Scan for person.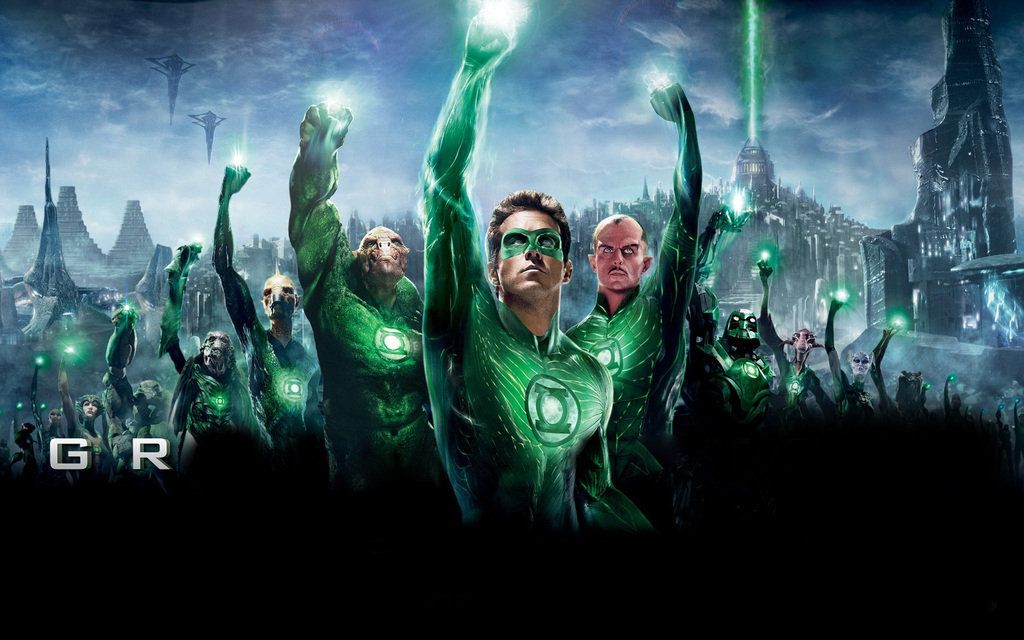
Scan result: l=415, t=8, r=611, b=544.
